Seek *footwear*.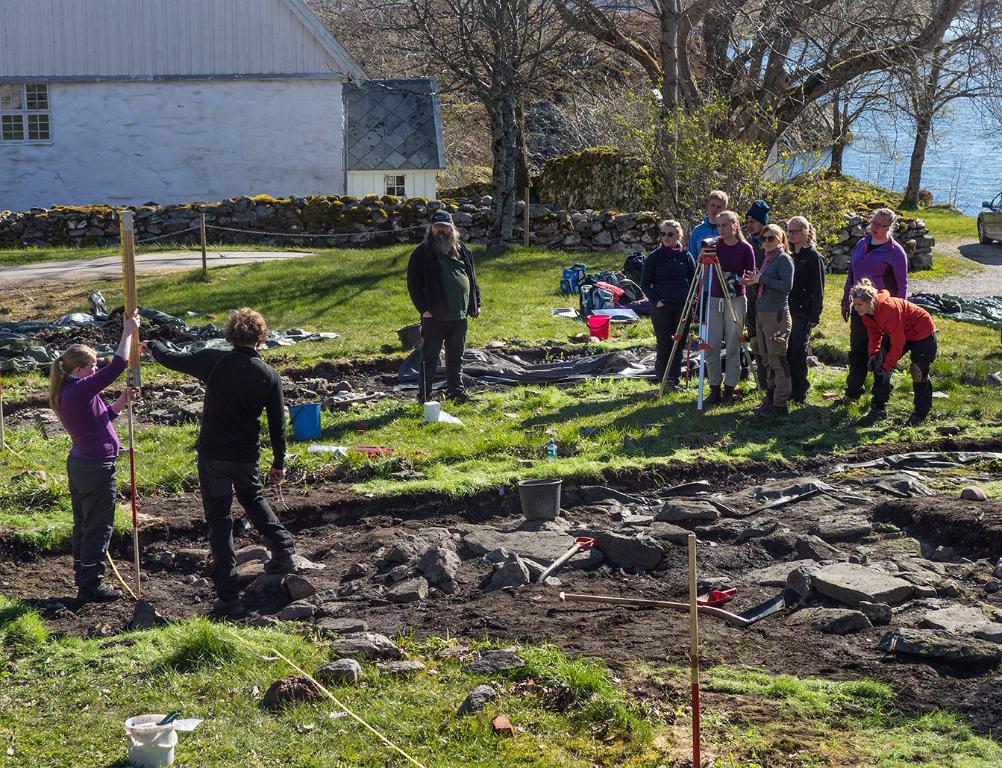
(738,364,752,389).
